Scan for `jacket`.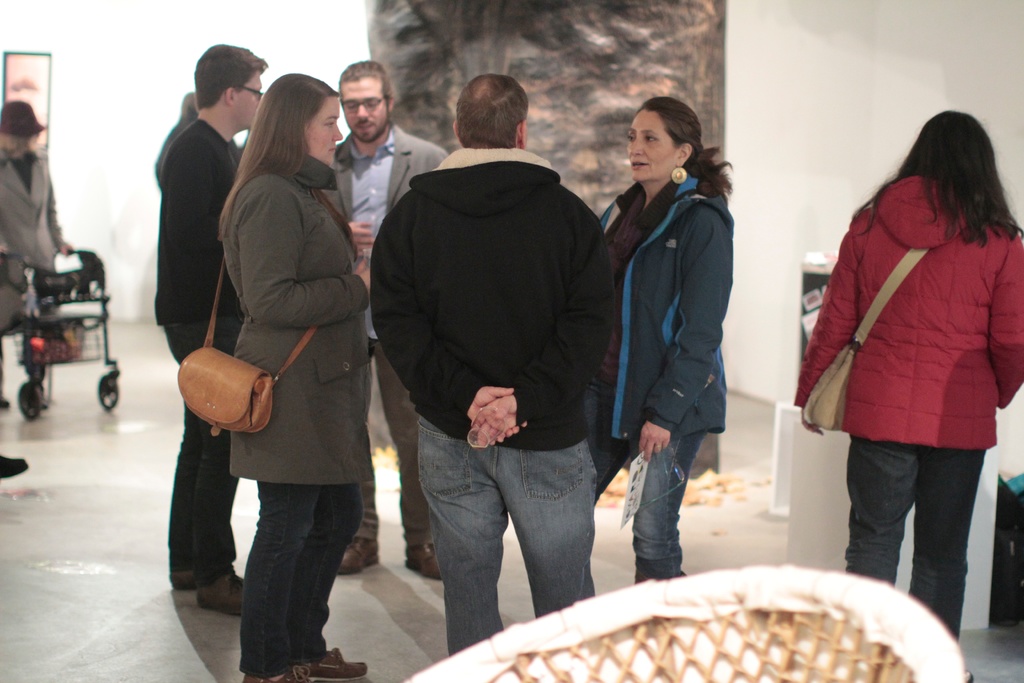
Scan result: 804/172/1023/451.
